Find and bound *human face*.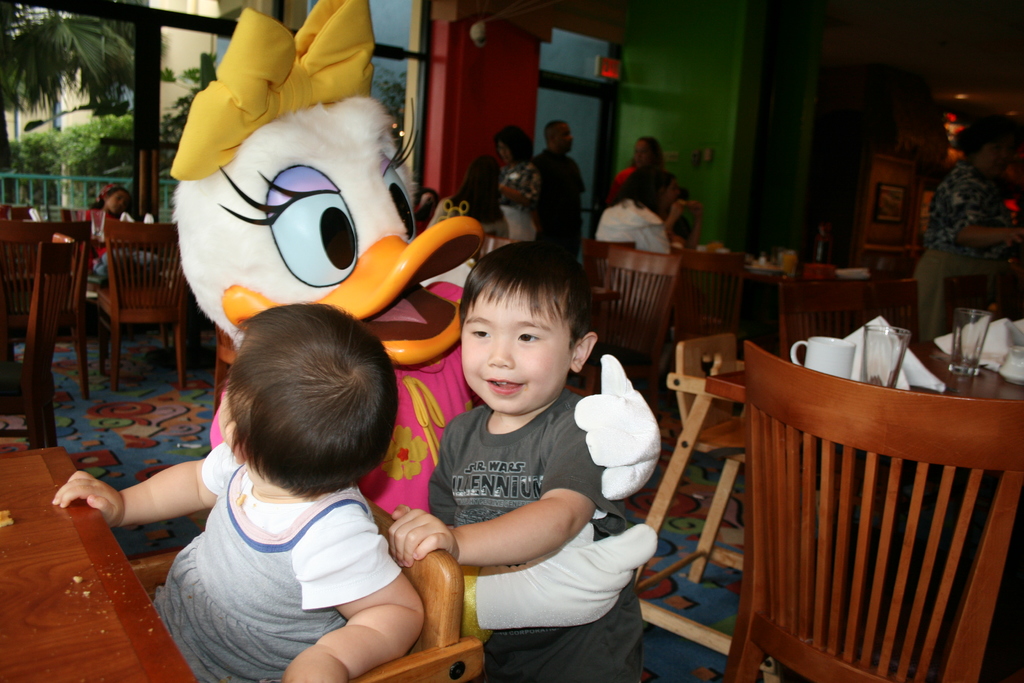
Bound: [637,140,653,164].
